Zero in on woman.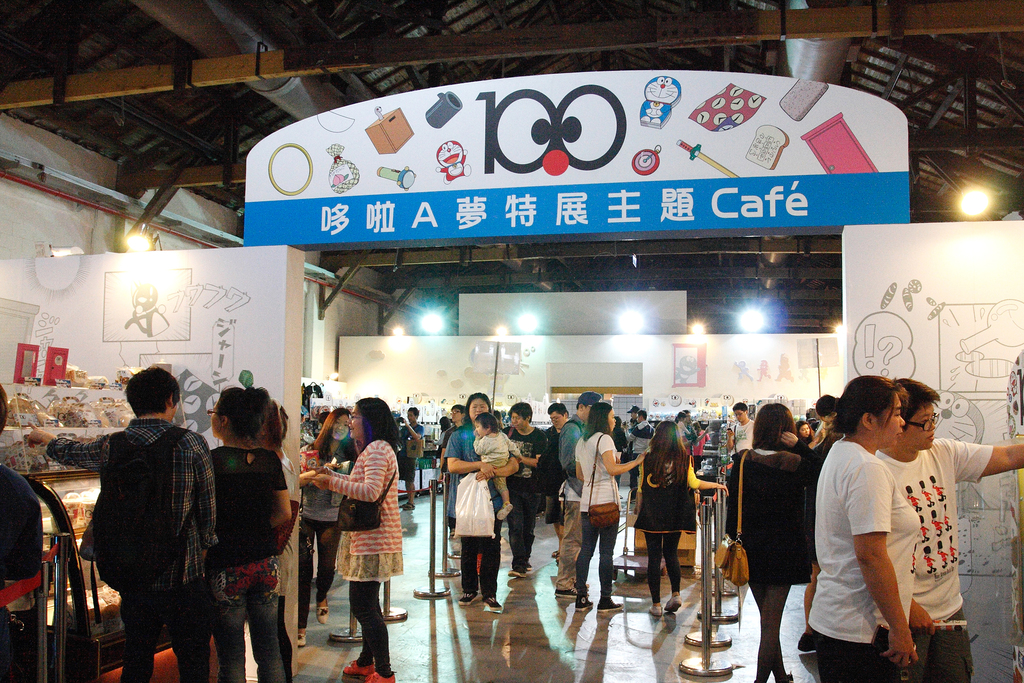
Zeroed in: bbox=[634, 419, 733, 617].
